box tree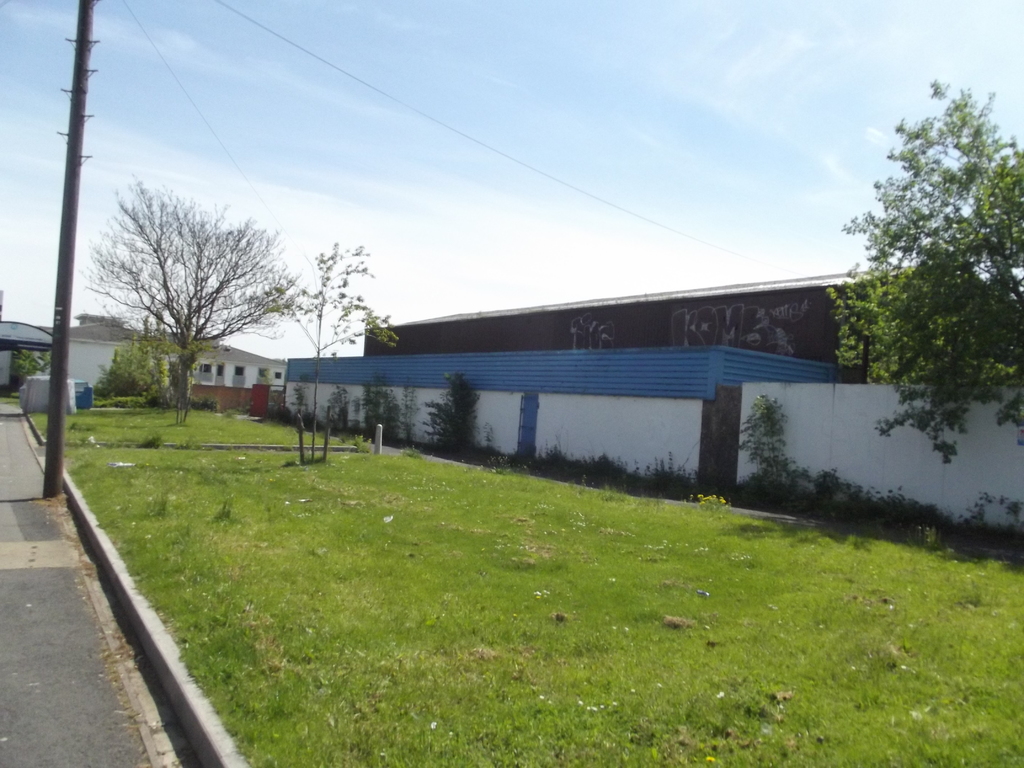
detection(234, 244, 398, 466)
